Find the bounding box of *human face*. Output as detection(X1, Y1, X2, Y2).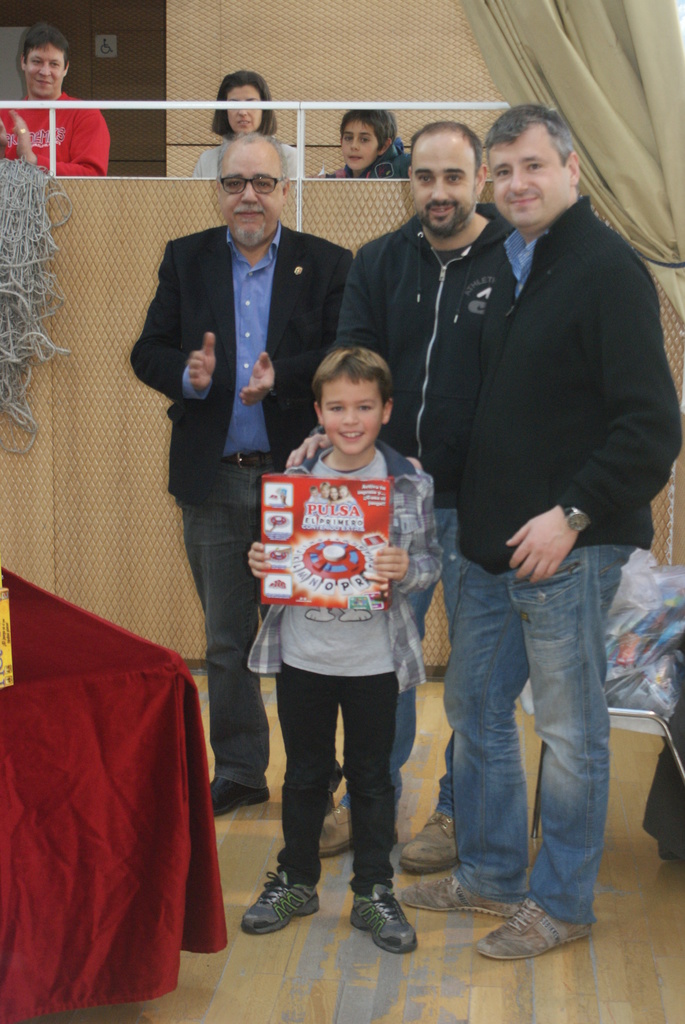
detection(340, 121, 384, 164).
